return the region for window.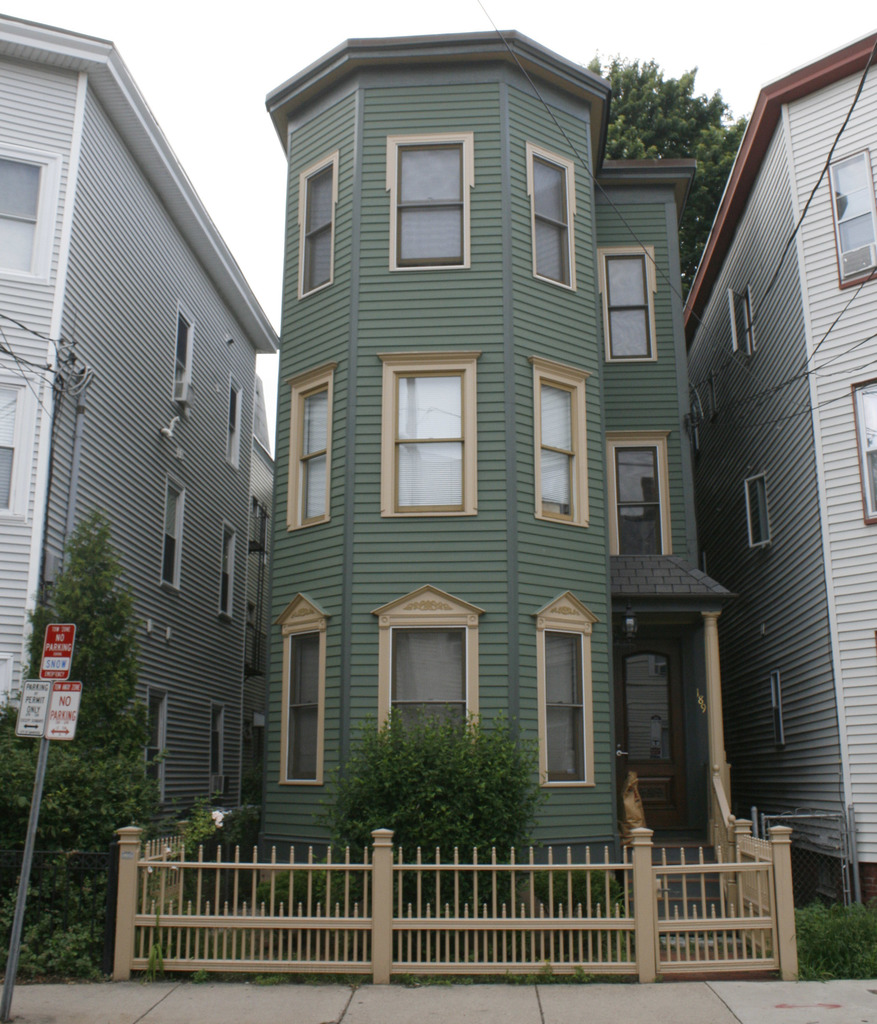
crop(149, 691, 173, 809).
